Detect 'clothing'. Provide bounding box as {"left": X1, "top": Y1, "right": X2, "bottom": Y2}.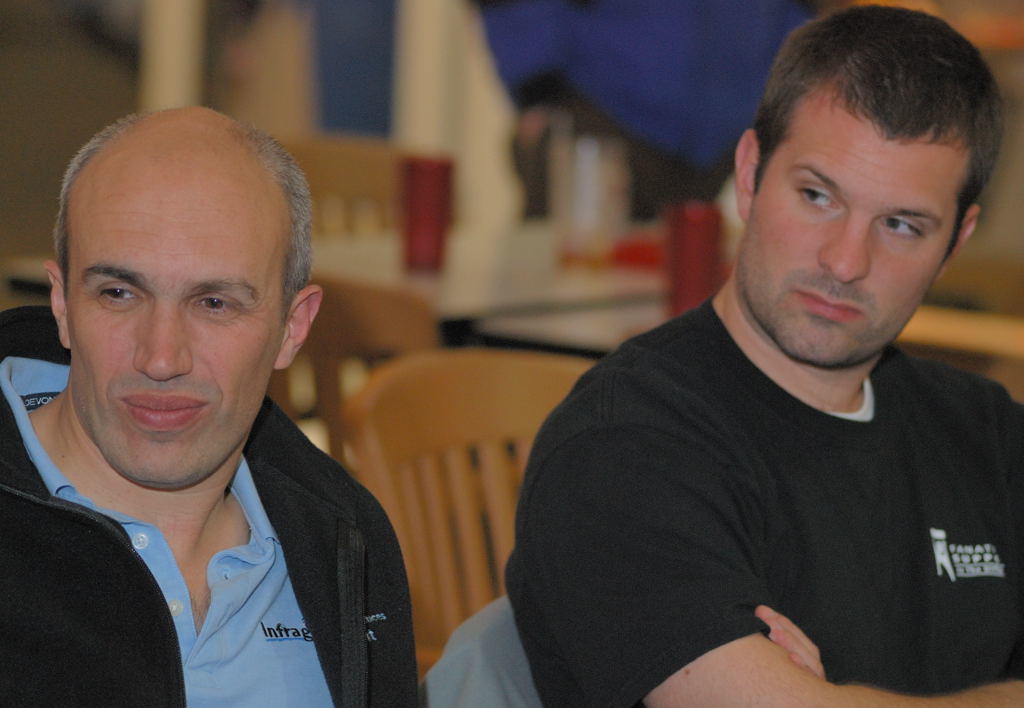
{"left": 0, "top": 290, "right": 424, "bottom": 706}.
